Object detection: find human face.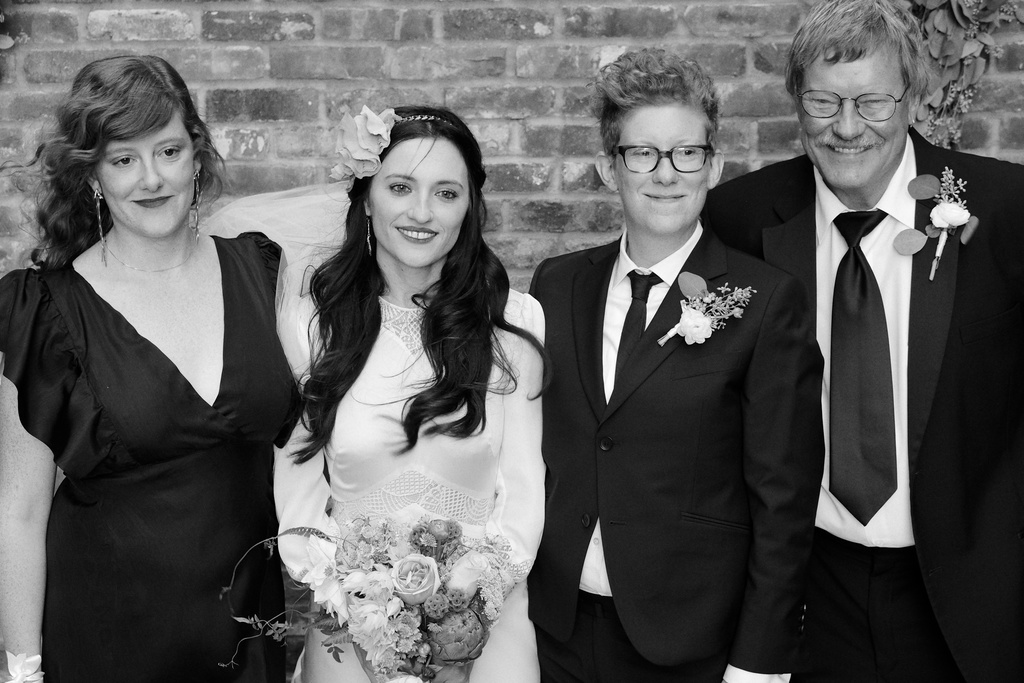
crop(370, 142, 470, 267).
